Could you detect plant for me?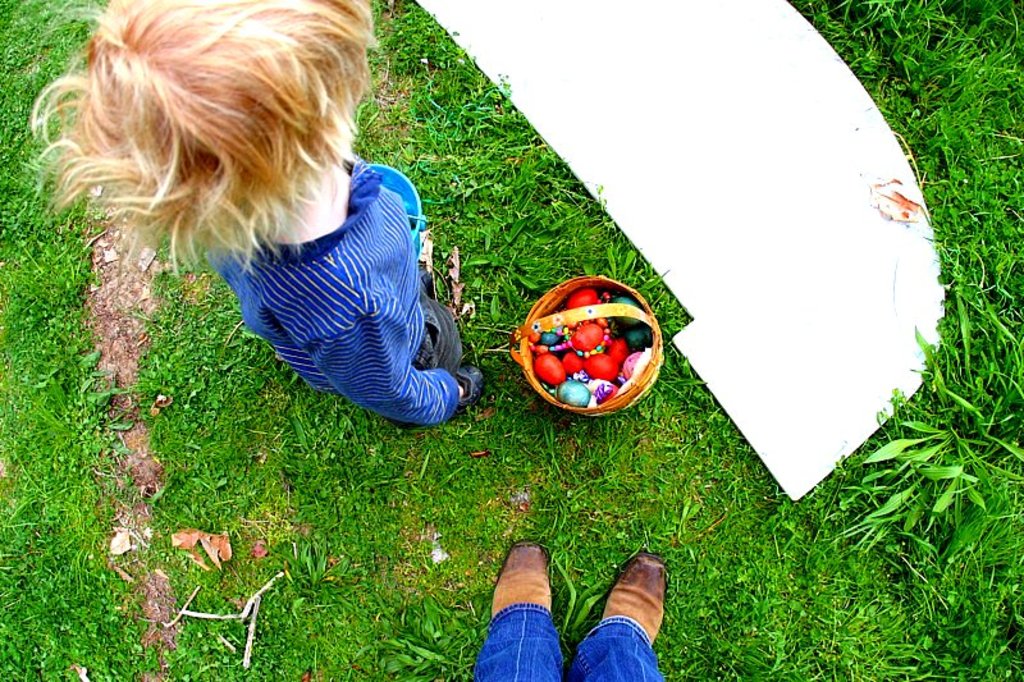
Detection result: pyautogui.locateOnScreen(0, 0, 1023, 681).
